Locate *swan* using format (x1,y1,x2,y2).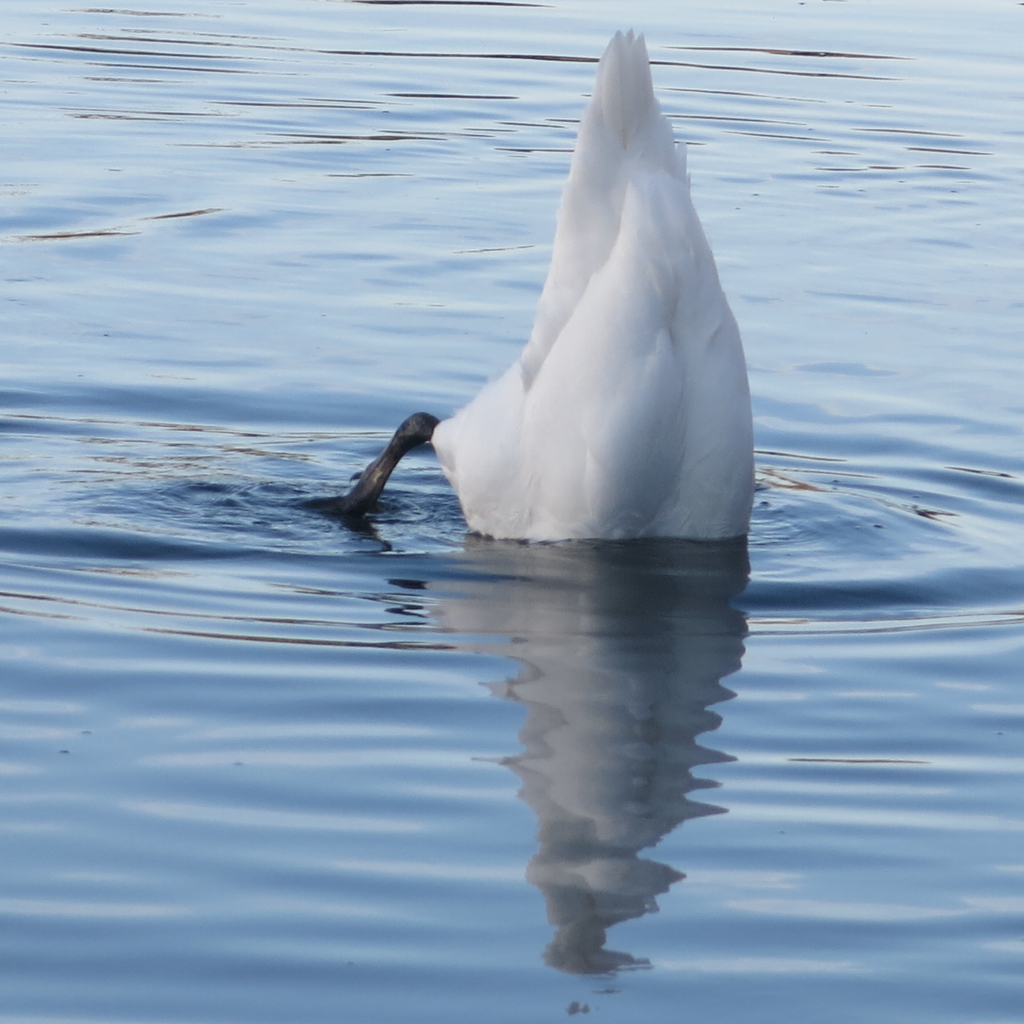
(361,9,770,567).
